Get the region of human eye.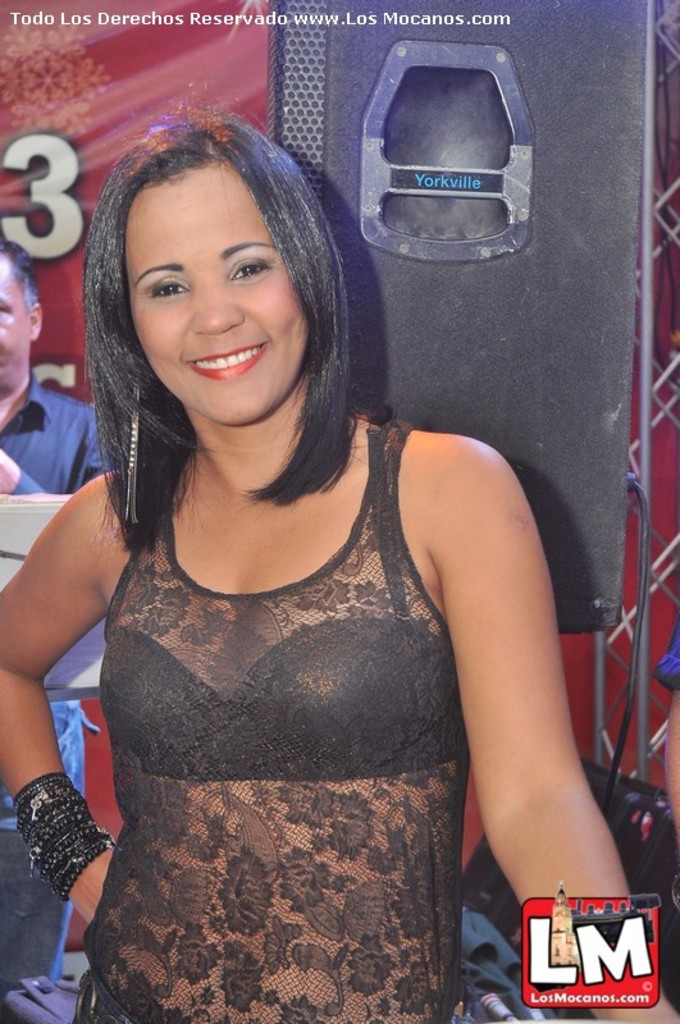
[left=146, top=271, right=193, bottom=306].
